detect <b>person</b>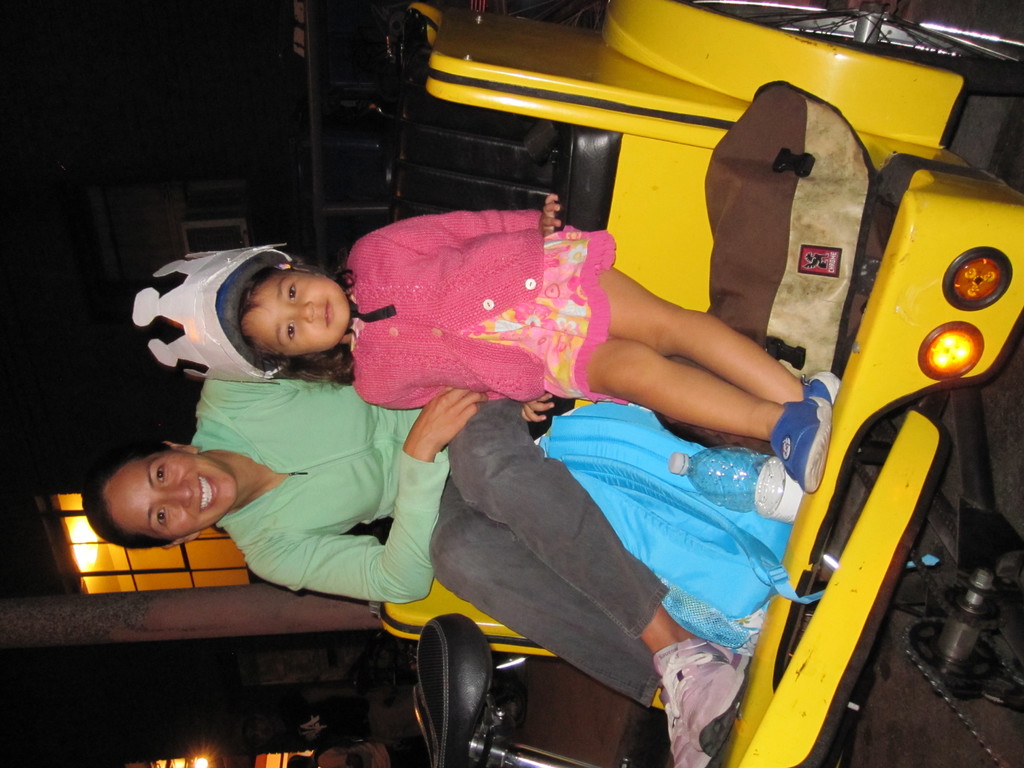
detection(81, 377, 751, 767)
